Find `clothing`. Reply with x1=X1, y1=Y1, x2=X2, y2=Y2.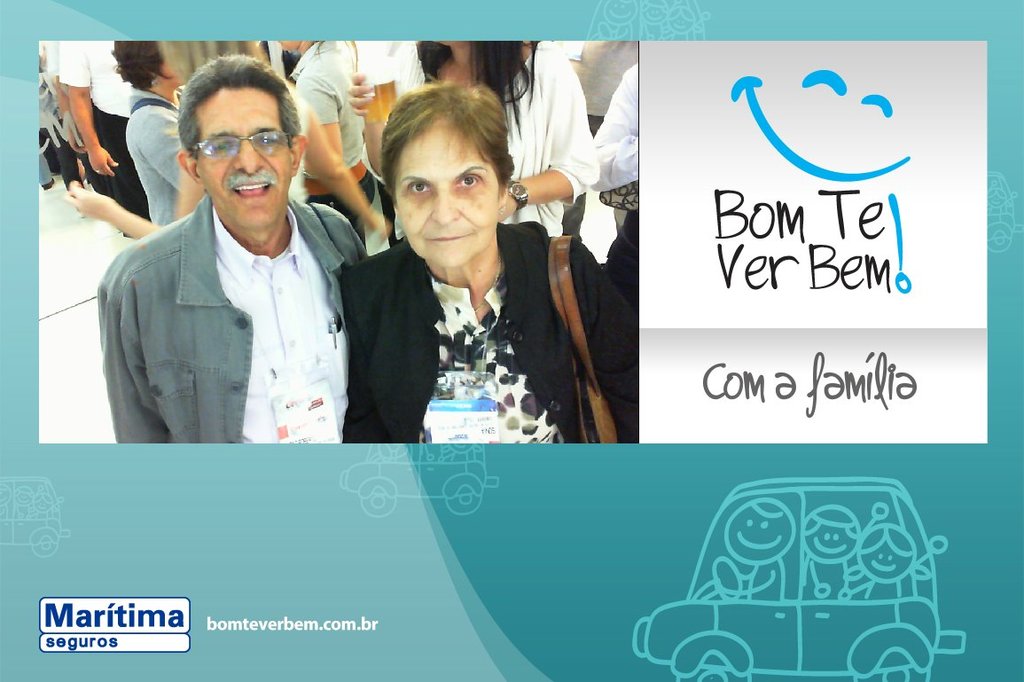
x1=593, y1=62, x2=637, y2=309.
